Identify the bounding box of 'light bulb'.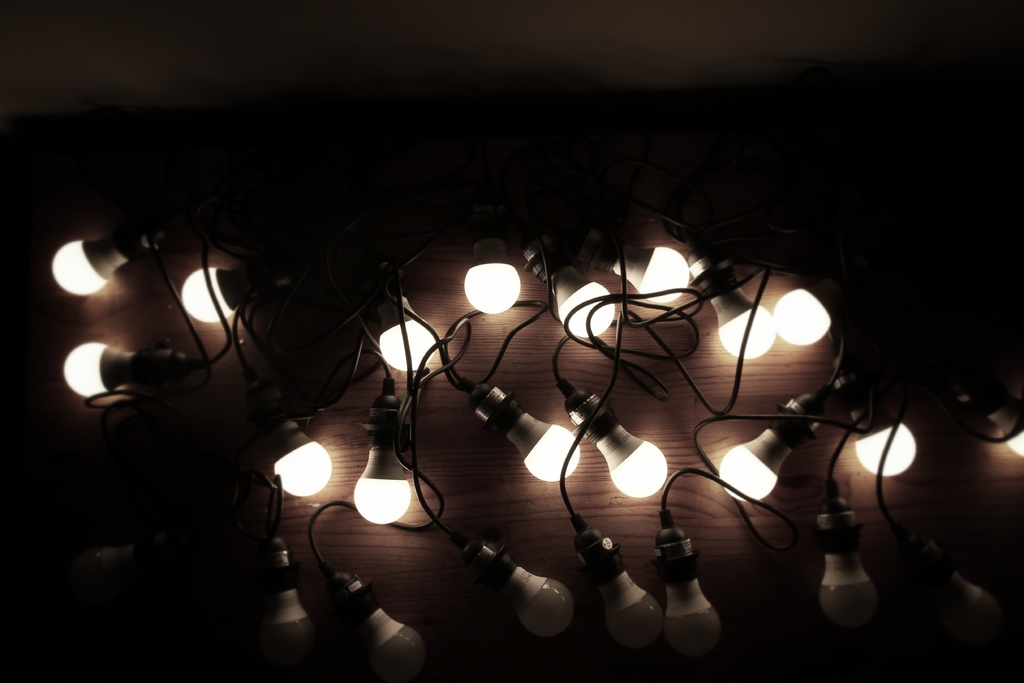
{"left": 579, "top": 522, "right": 666, "bottom": 650}.
